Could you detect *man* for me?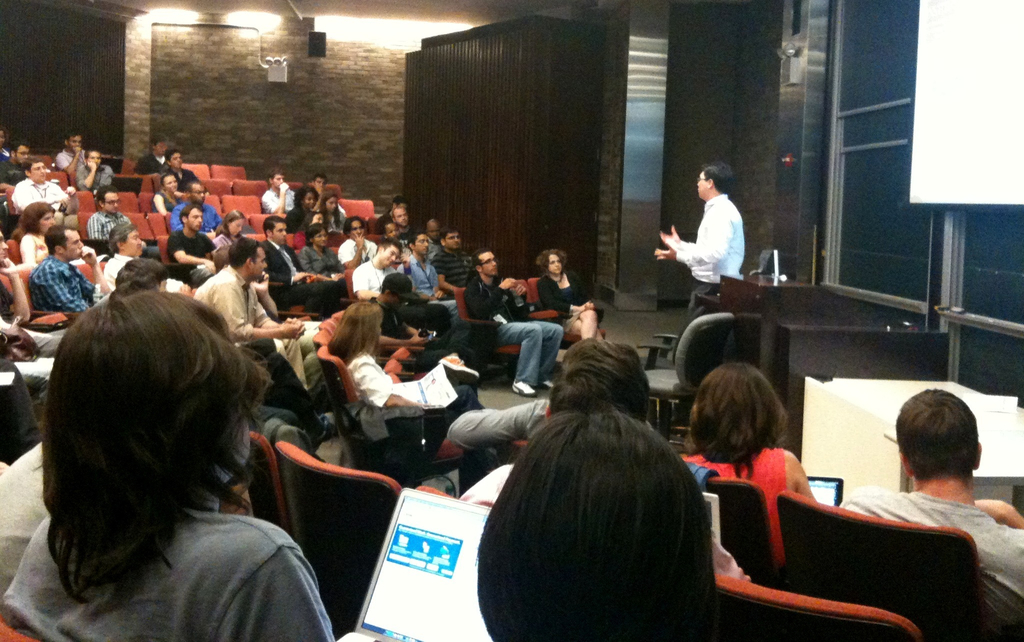
Detection result: <region>258, 168, 280, 218</region>.
